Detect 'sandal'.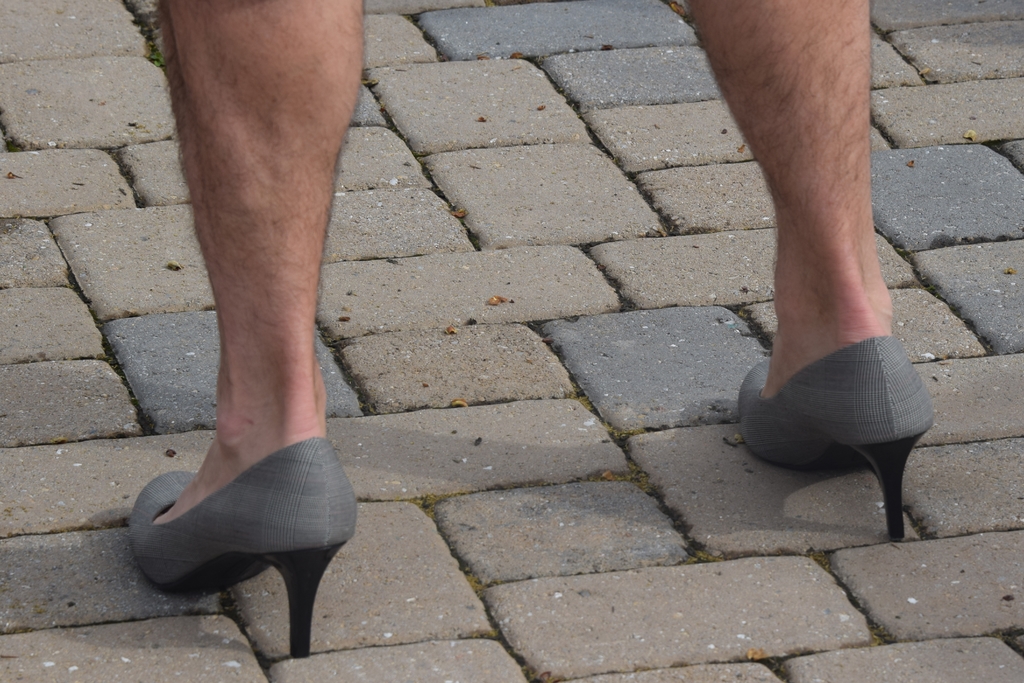
Detected at 730/354/932/541.
